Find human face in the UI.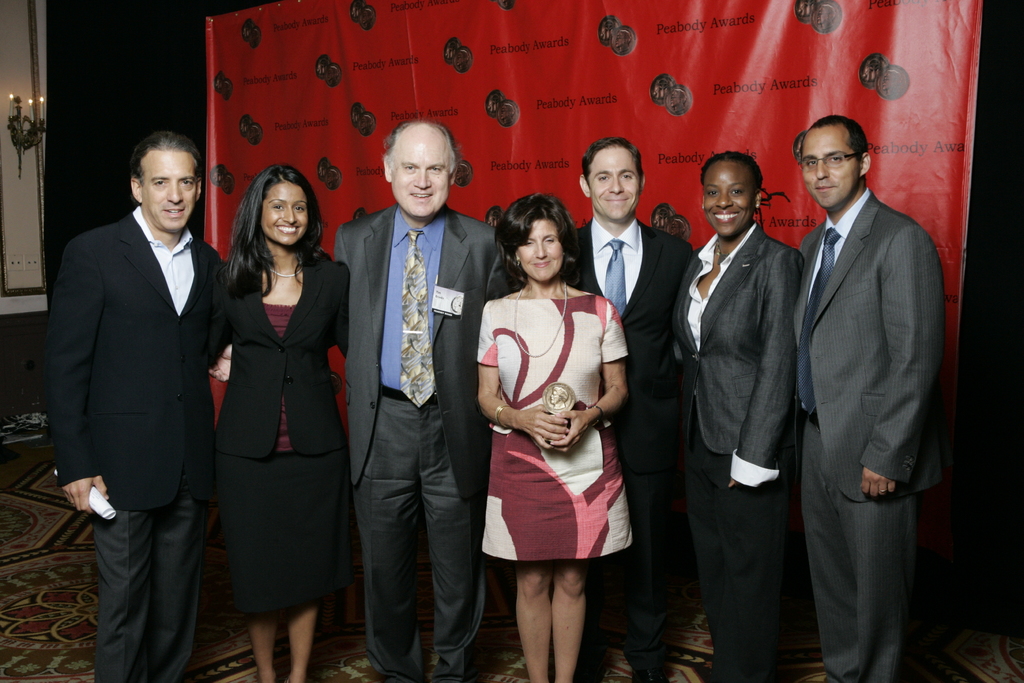
UI element at (x1=591, y1=147, x2=637, y2=220).
